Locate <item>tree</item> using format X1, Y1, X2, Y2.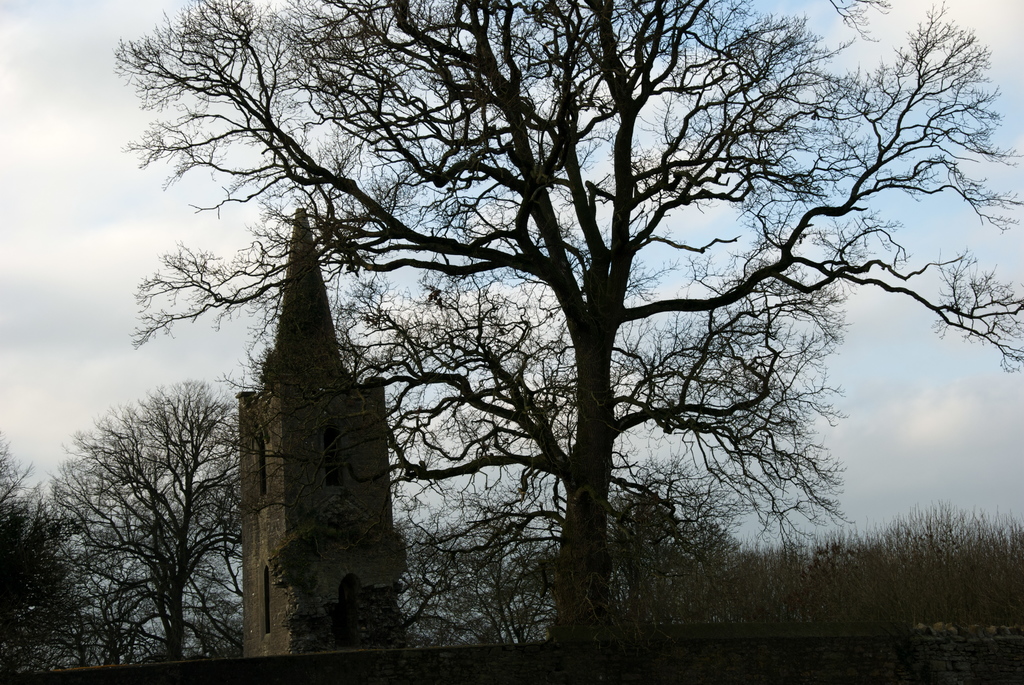
46, 381, 245, 656.
